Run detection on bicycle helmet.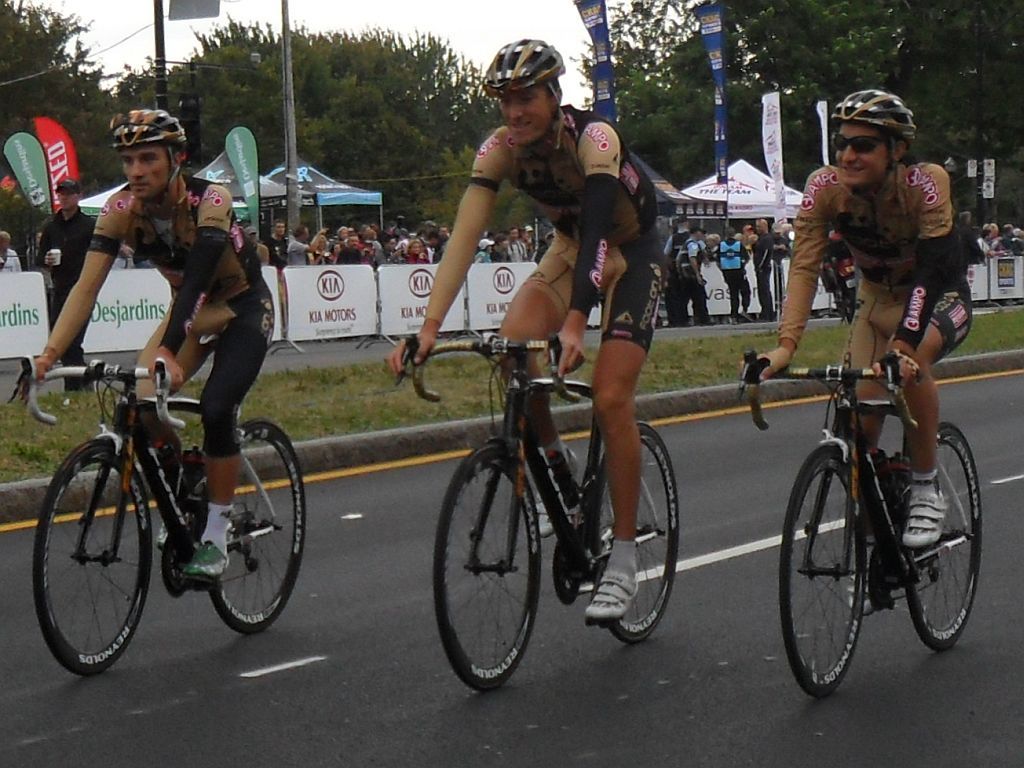
Result: x1=825 y1=86 x2=913 y2=134.
